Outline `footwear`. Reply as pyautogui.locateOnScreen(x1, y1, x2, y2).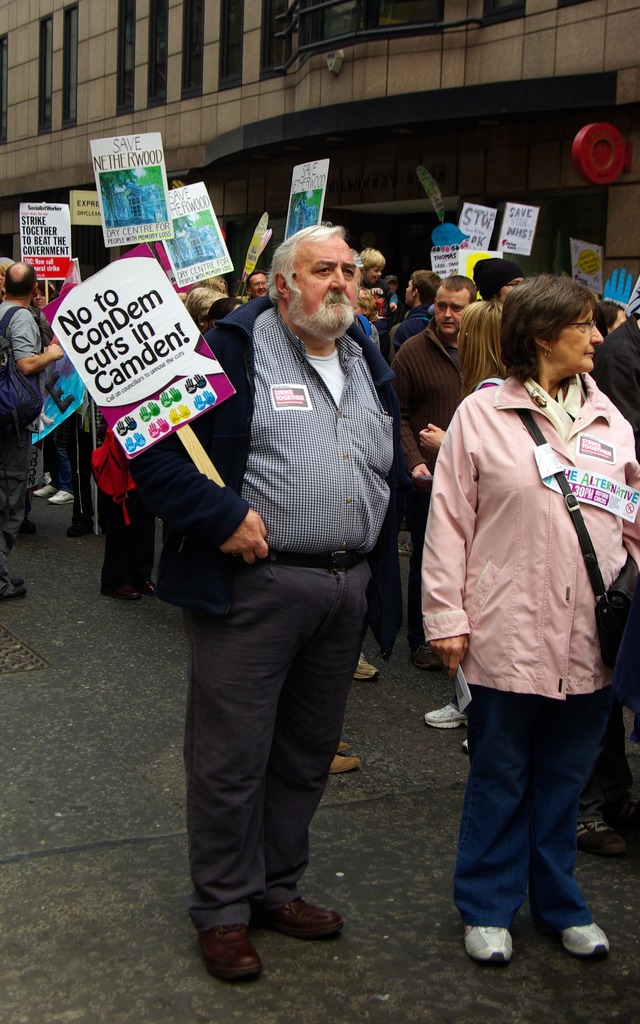
pyautogui.locateOnScreen(198, 929, 266, 984).
